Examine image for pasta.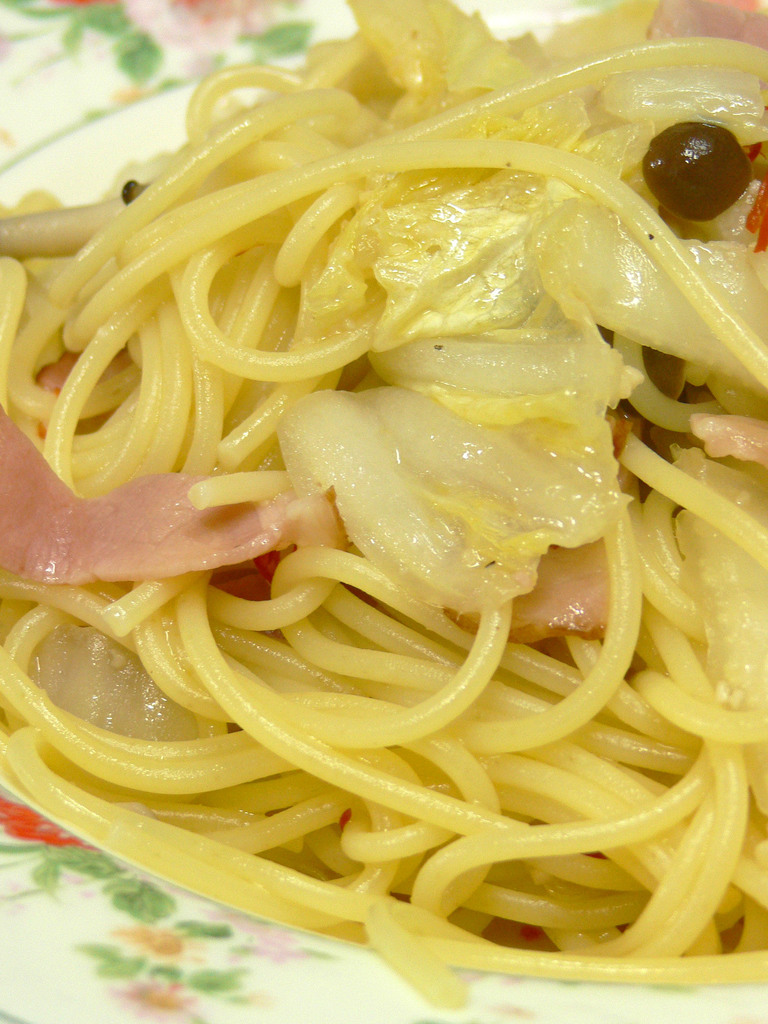
Examination result: Rect(7, 0, 767, 991).
